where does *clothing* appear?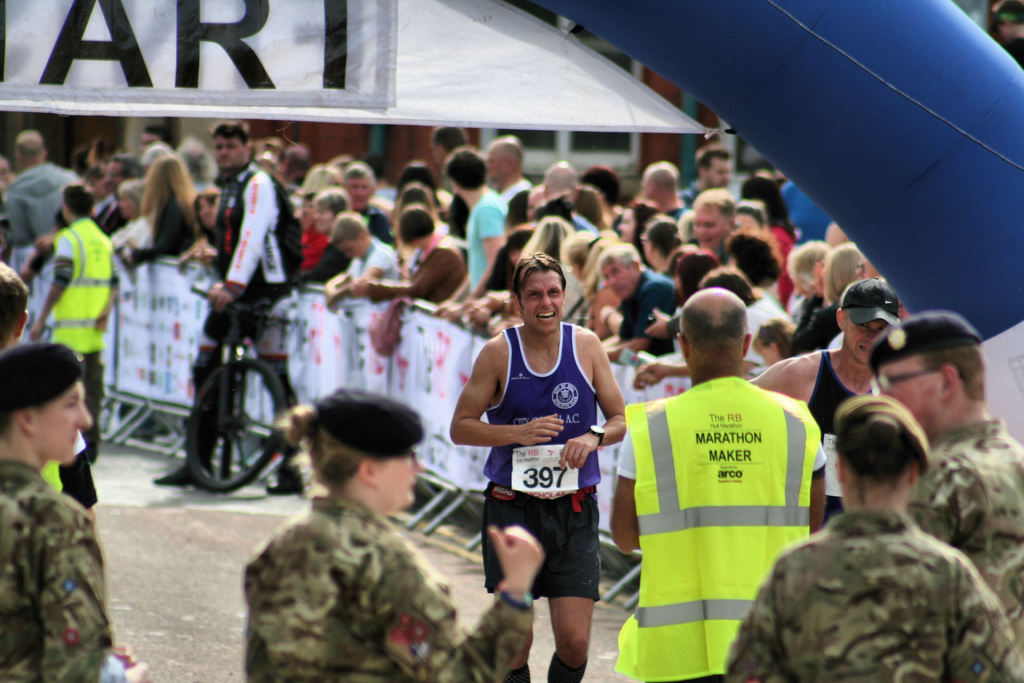
Appears at [x1=5, y1=164, x2=86, y2=274].
